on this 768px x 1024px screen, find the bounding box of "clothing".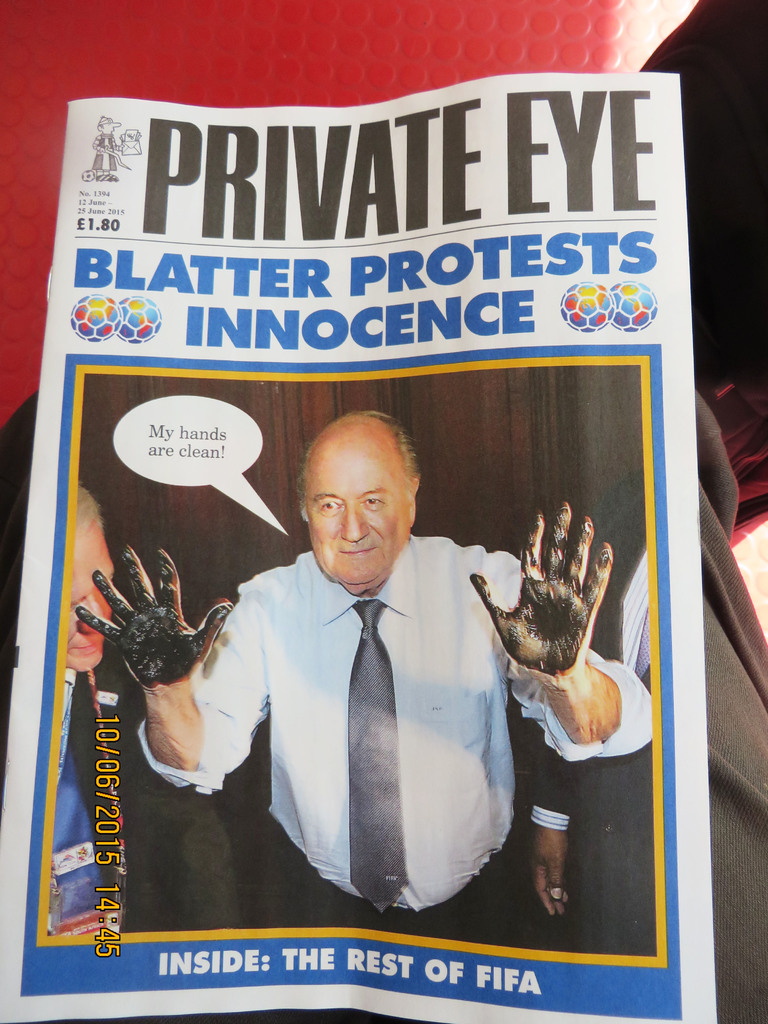
Bounding box: (132, 533, 654, 932).
